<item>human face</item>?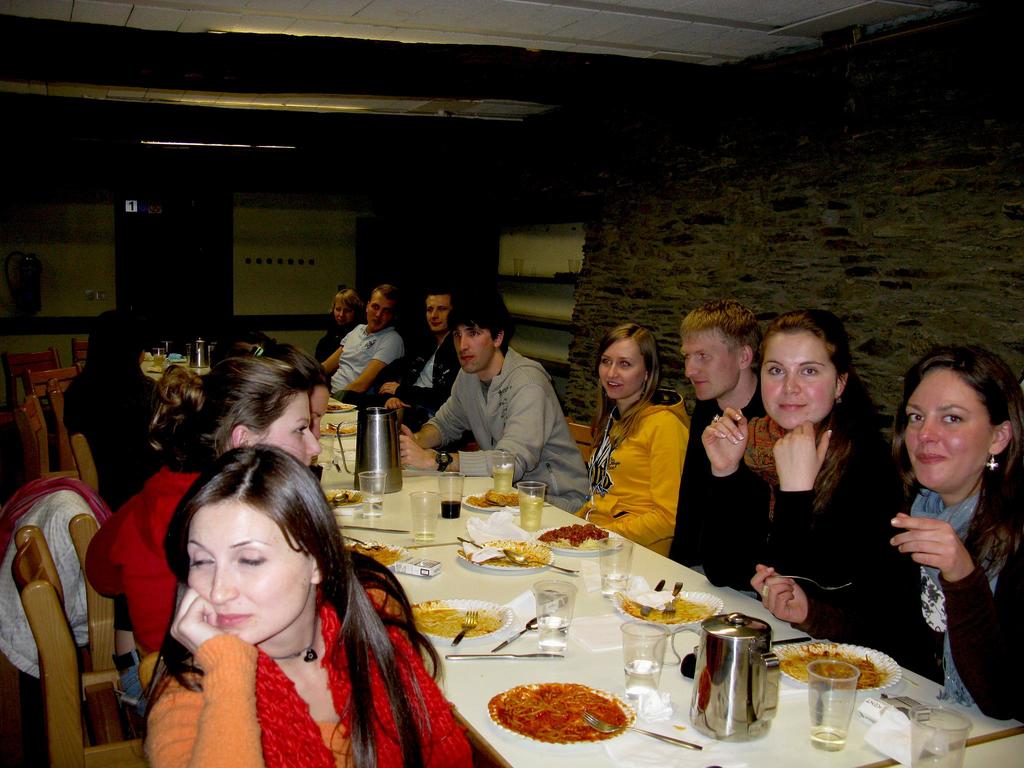
332 296 358 328
